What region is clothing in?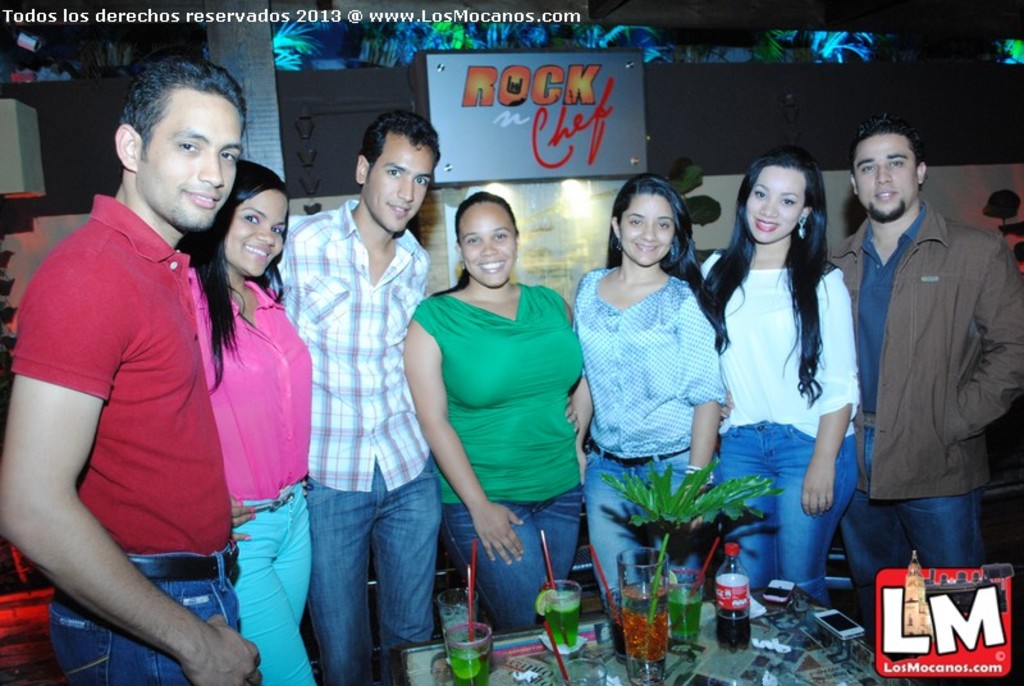
[570,262,728,622].
